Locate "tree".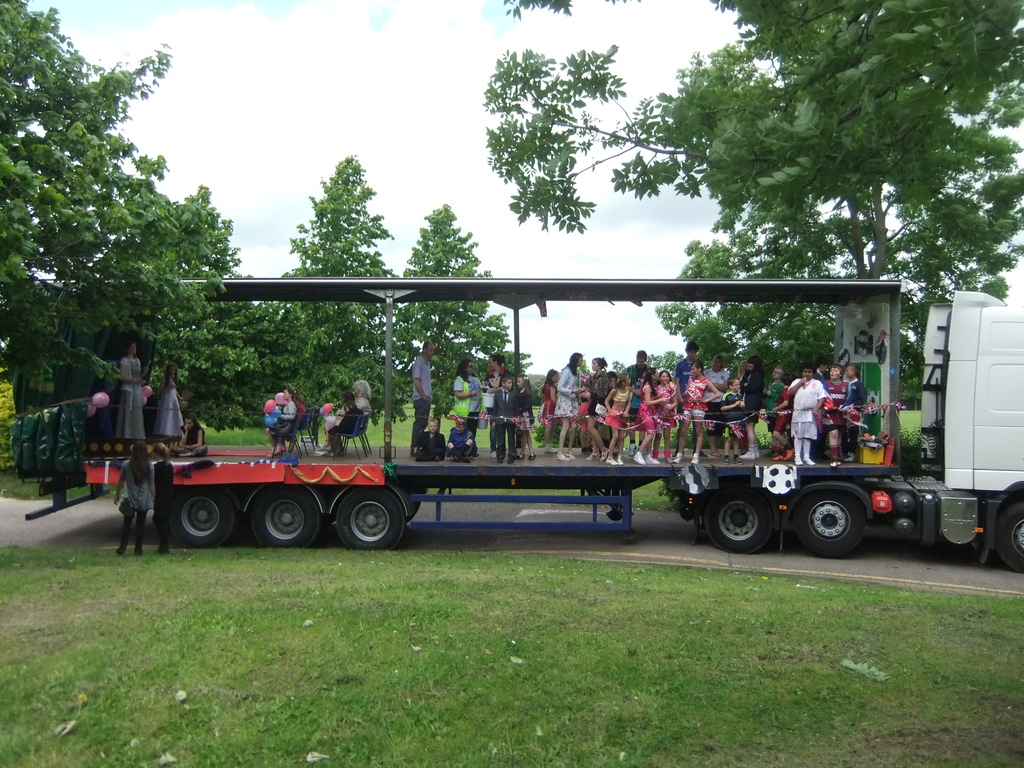
Bounding box: [x1=387, y1=204, x2=540, y2=422].
